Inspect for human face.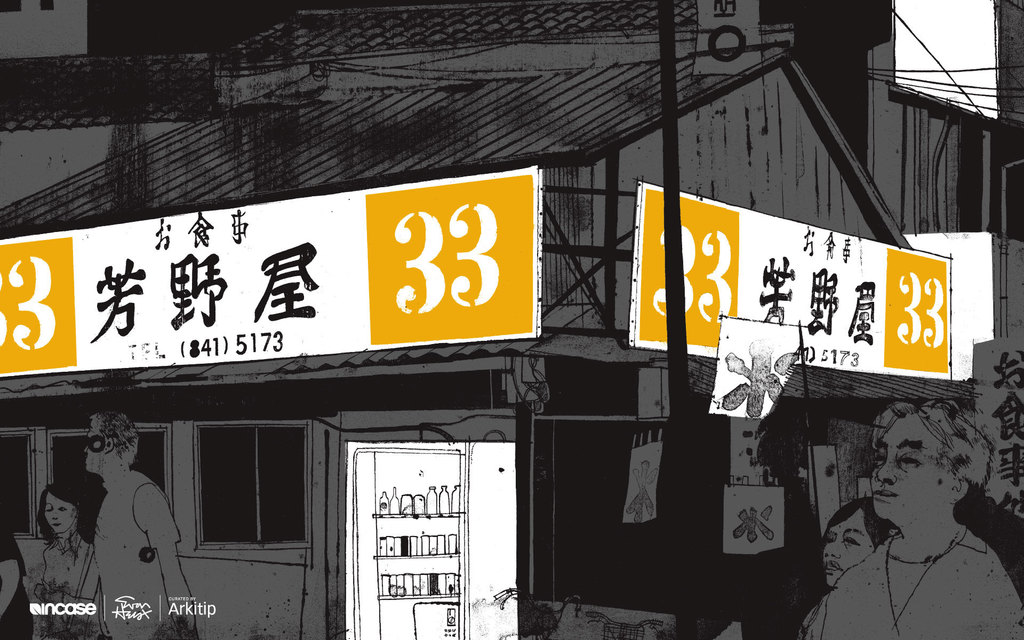
Inspection: box=[76, 414, 112, 473].
